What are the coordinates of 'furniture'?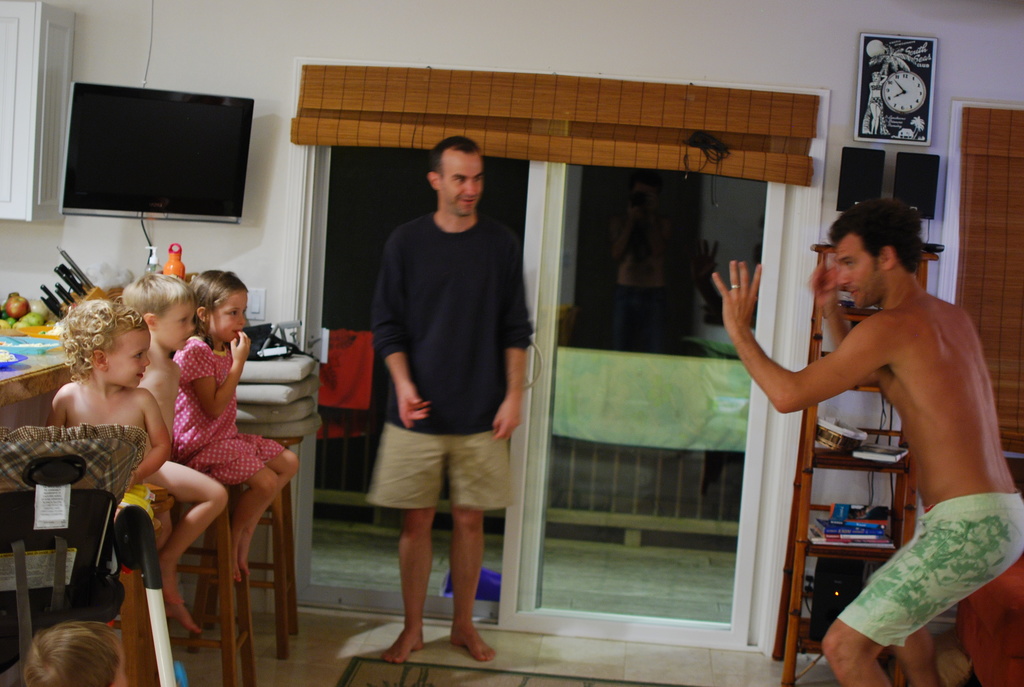
{"x1": 120, "y1": 485, "x2": 174, "y2": 686}.
